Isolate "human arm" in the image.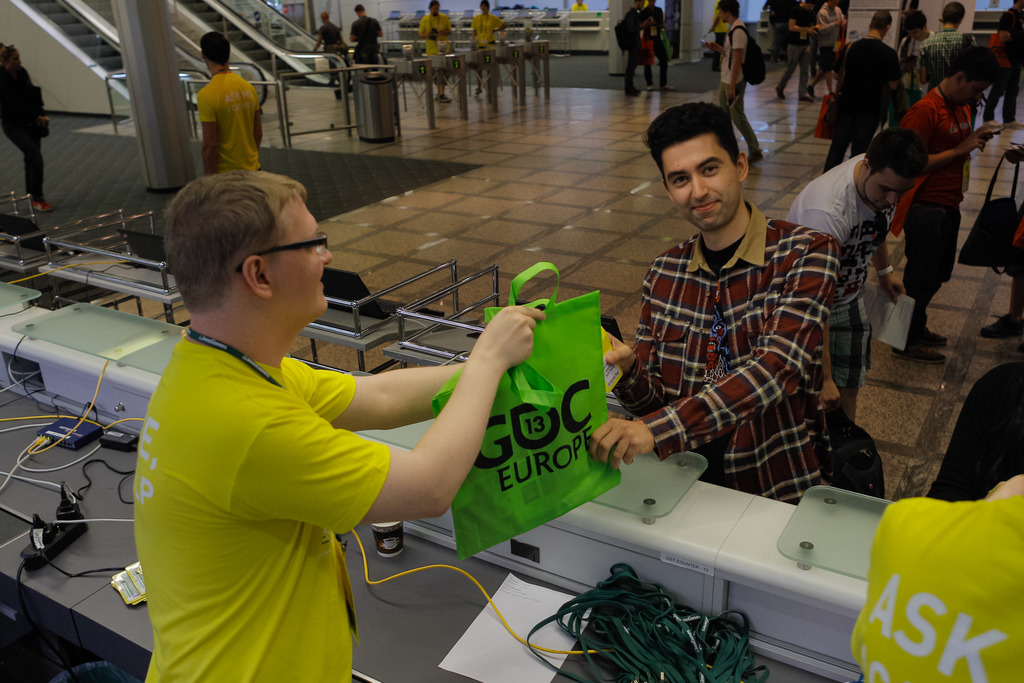
Isolated region: <box>571,238,817,466</box>.
